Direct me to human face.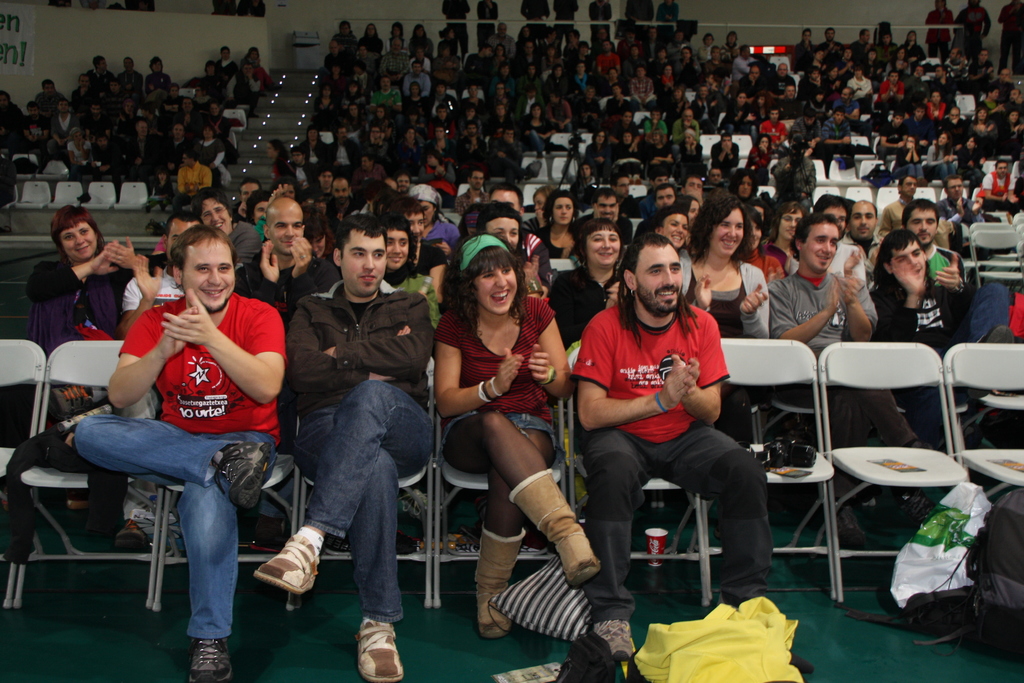
Direction: (left=663, top=213, right=689, bottom=246).
